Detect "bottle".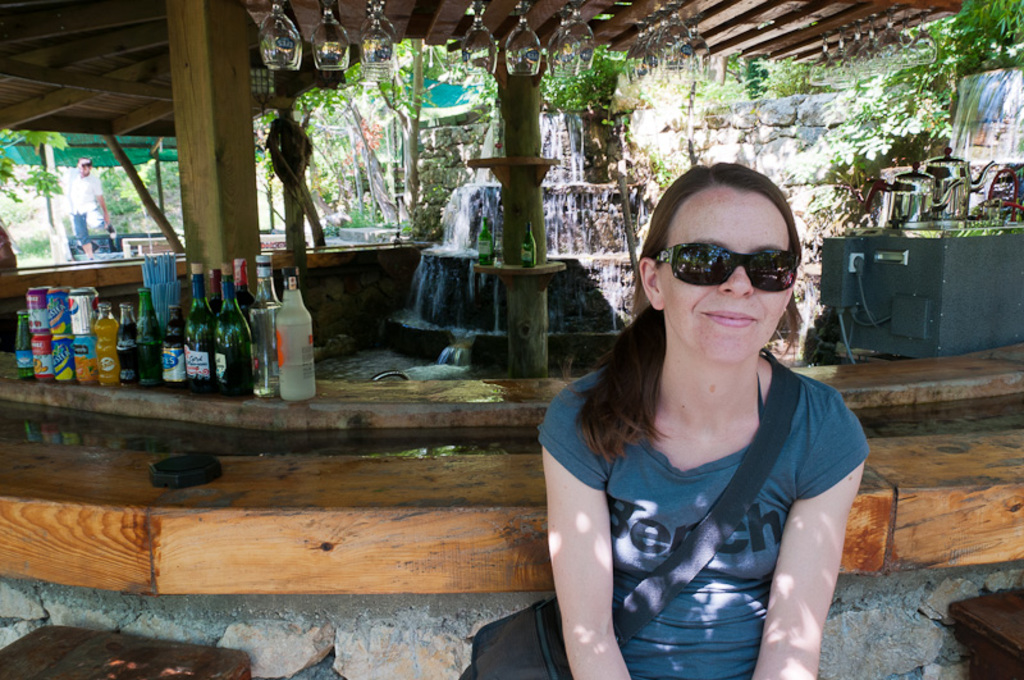
Detected at select_region(210, 266, 225, 311).
